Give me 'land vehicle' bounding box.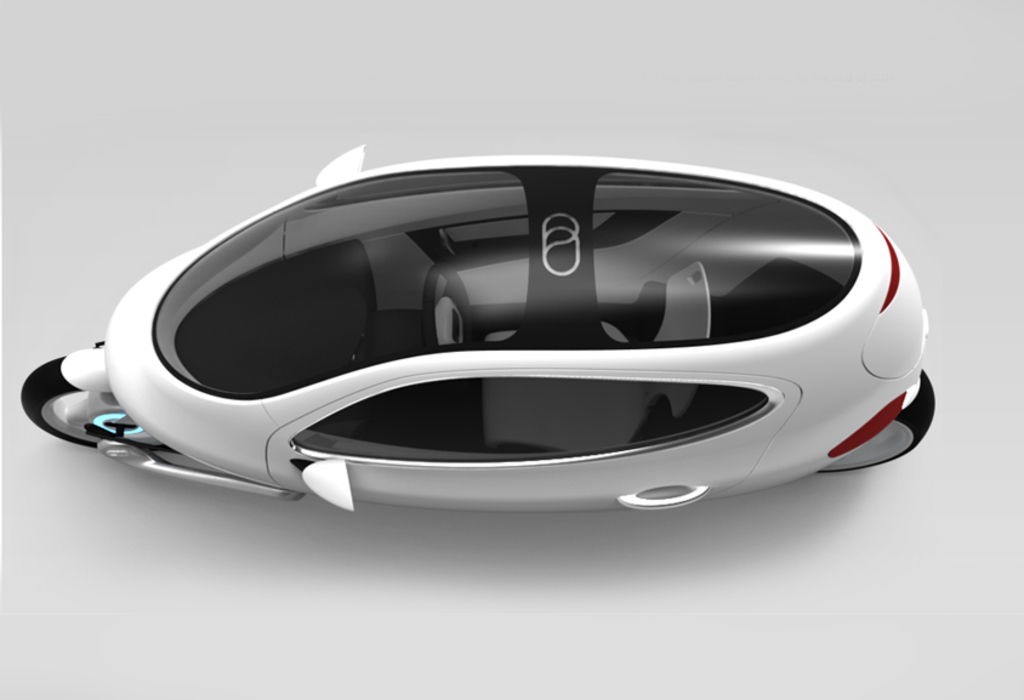
x1=78, y1=129, x2=943, y2=517.
